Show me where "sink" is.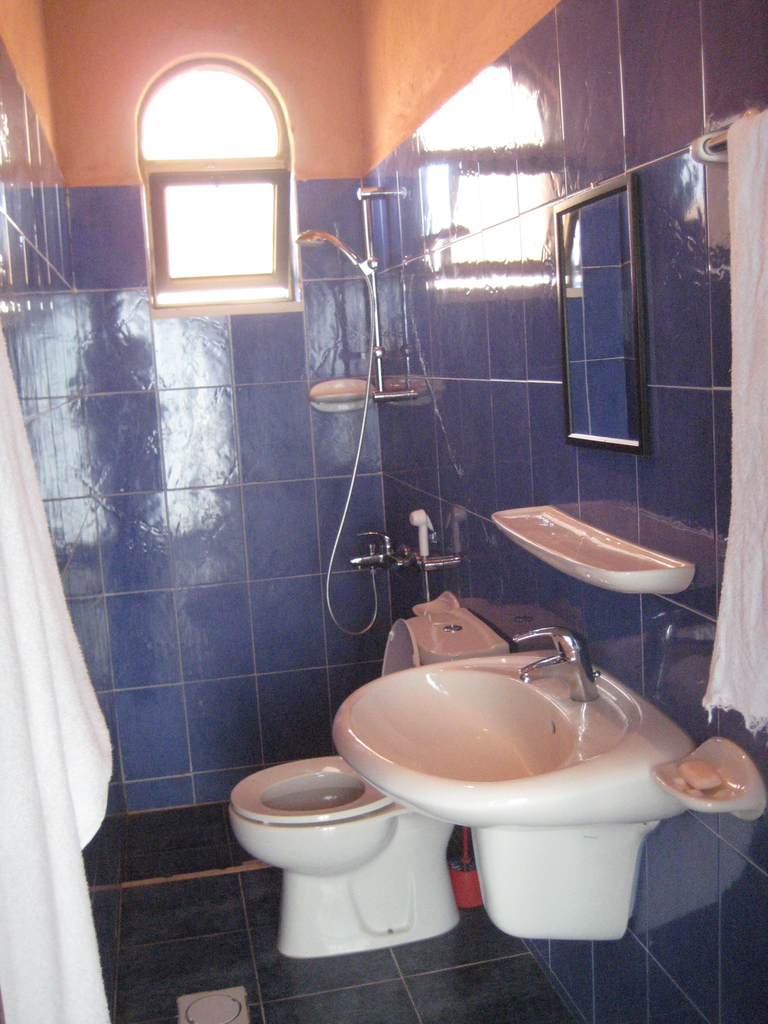
"sink" is at 333 624 700 940.
